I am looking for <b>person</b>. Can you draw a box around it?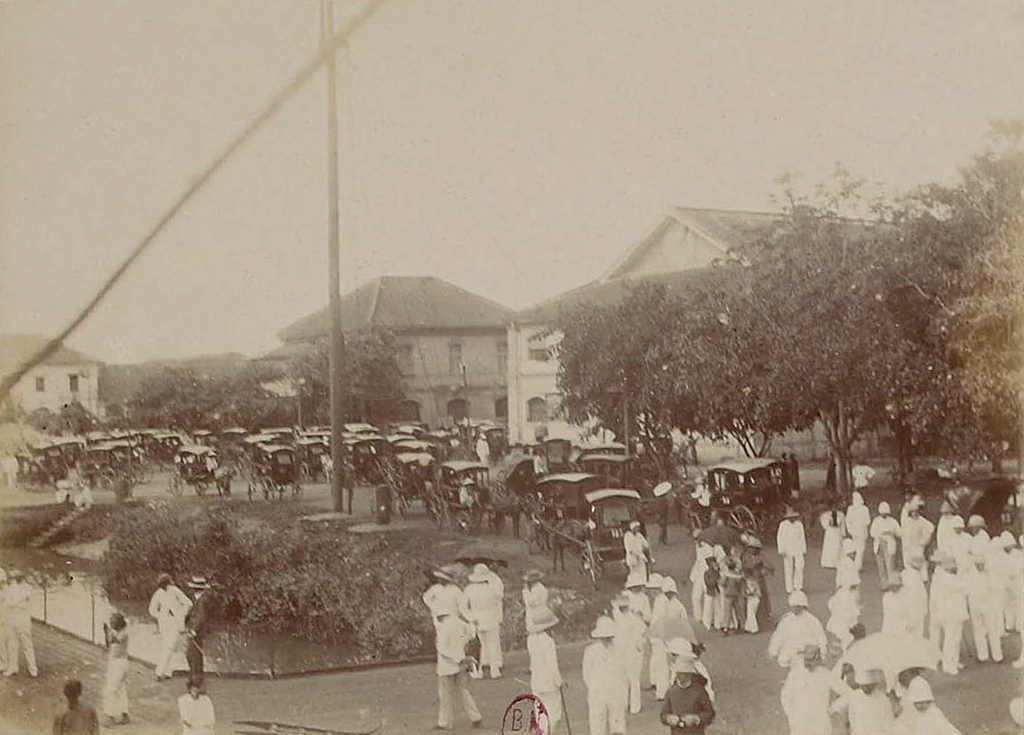
Sure, the bounding box is <bbox>420, 567, 470, 619</bbox>.
